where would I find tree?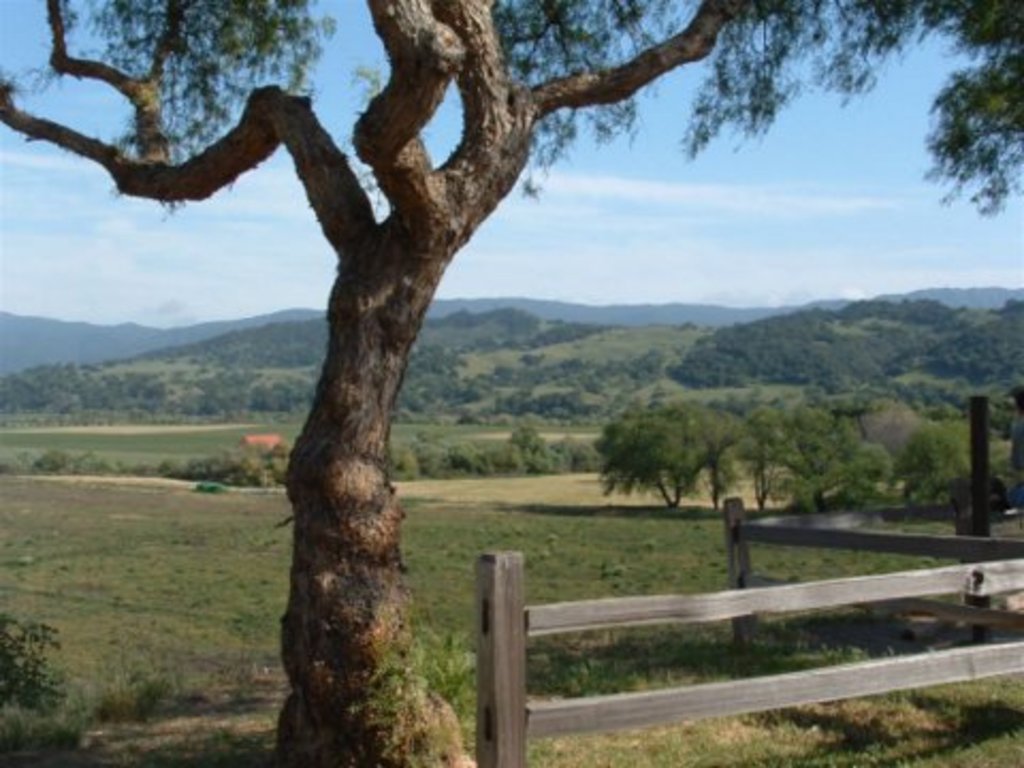
At bbox(589, 401, 759, 512).
